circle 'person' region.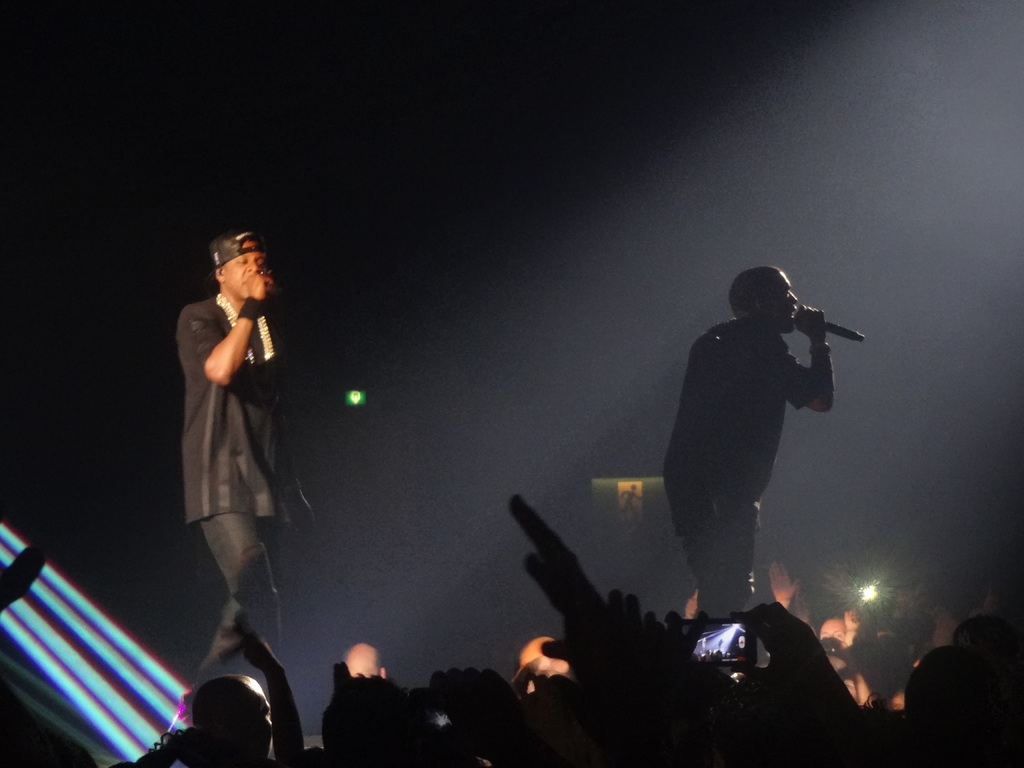
Region: 666, 233, 863, 644.
